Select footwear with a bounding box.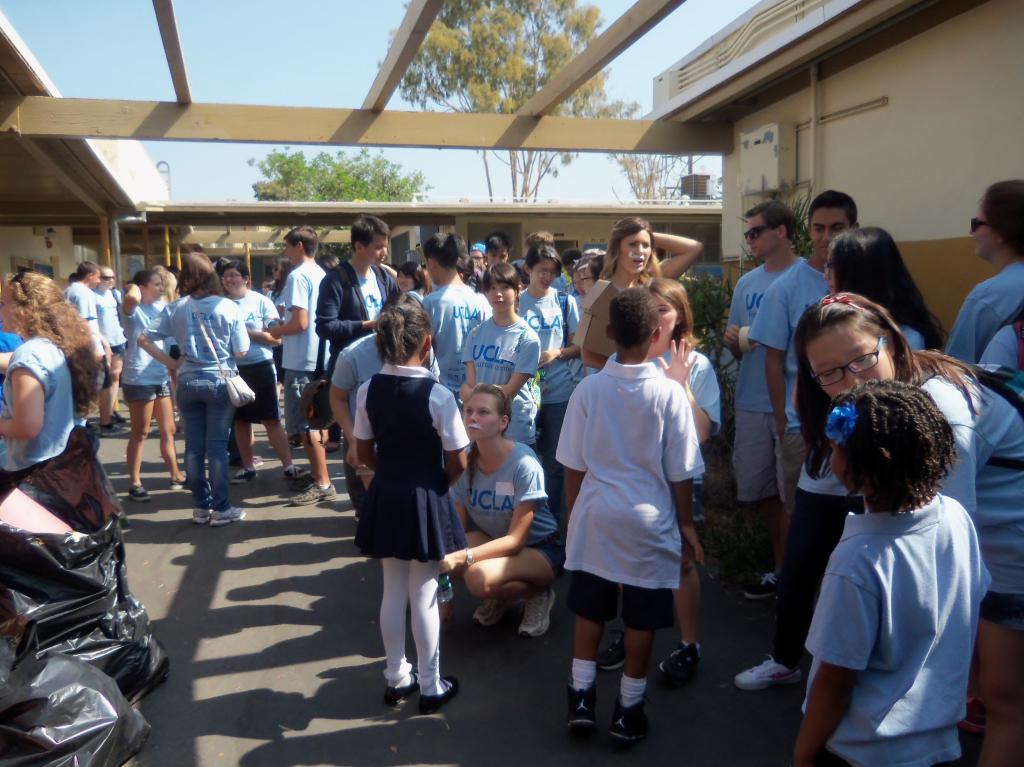
detection(287, 467, 312, 478).
